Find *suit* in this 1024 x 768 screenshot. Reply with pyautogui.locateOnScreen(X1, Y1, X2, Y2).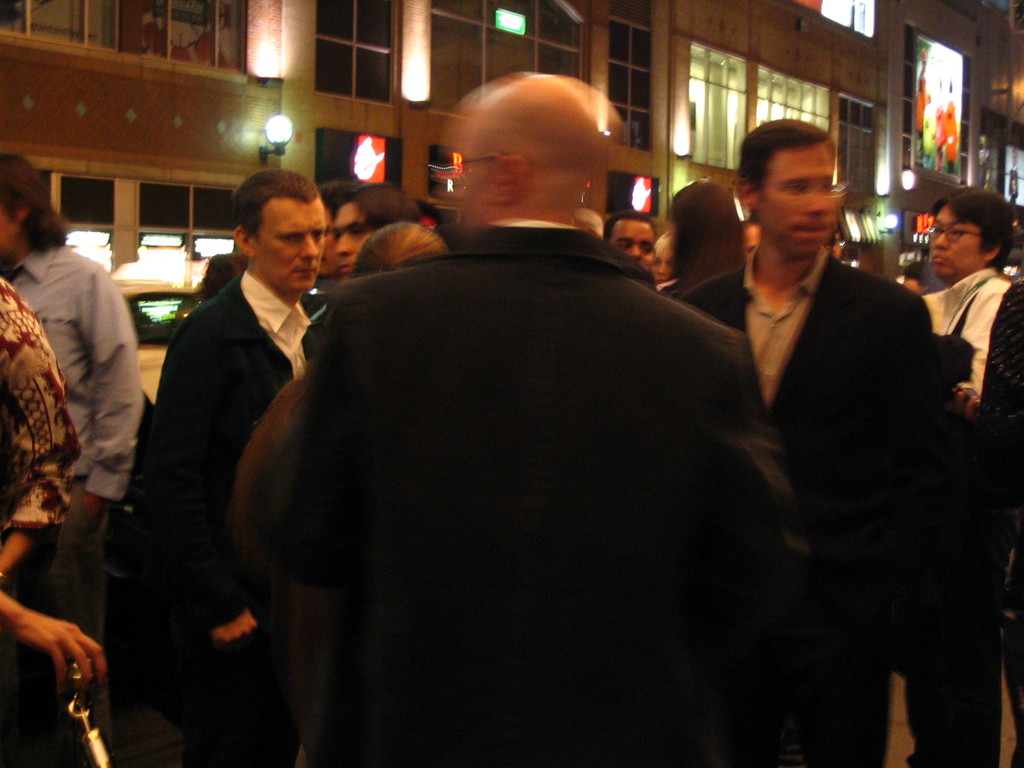
pyautogui.locateOnScreen(239, 109, 801, 755).
